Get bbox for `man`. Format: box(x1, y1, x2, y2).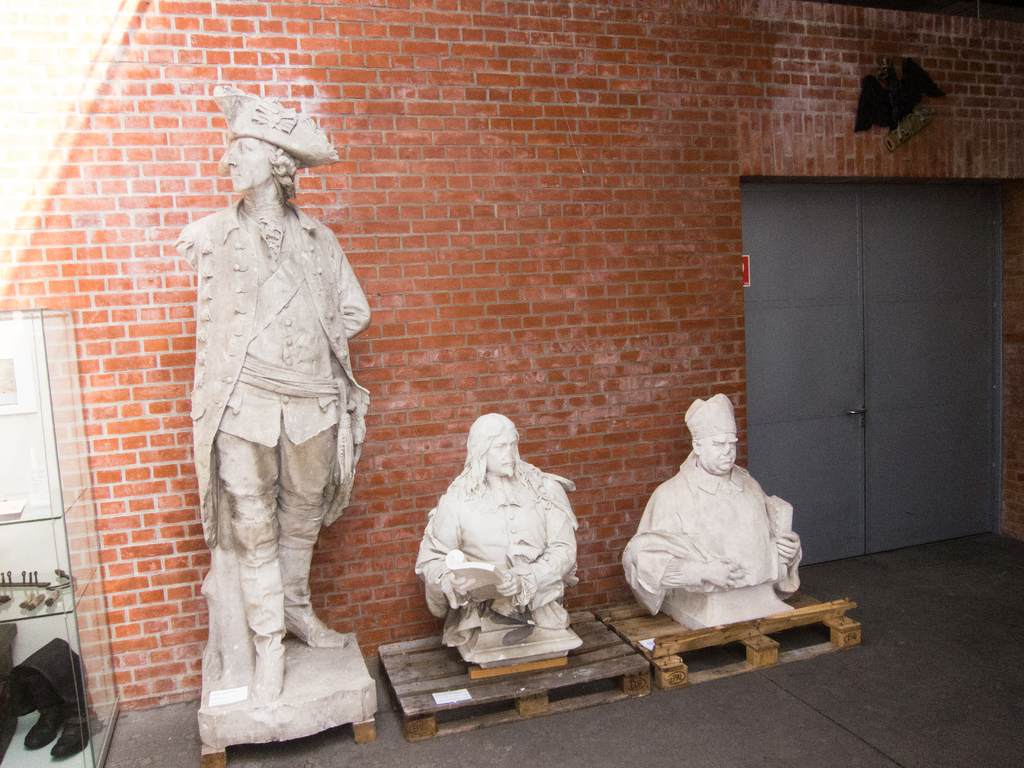
box(164, 84, 377, 742).
